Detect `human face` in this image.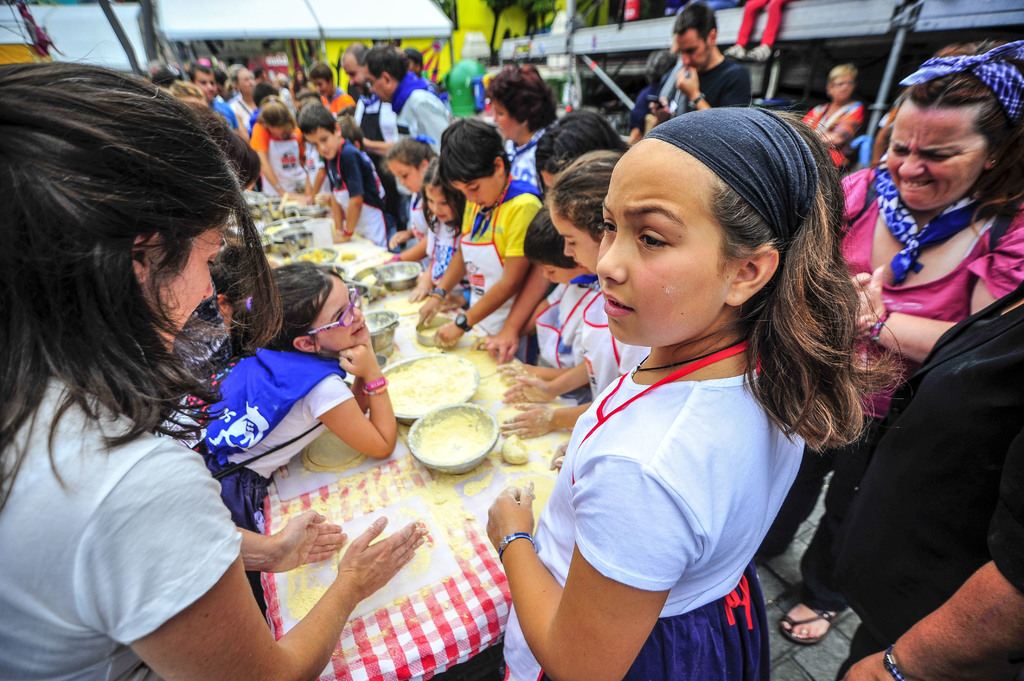
Detection: bbox(832, 76, 853, 100).
